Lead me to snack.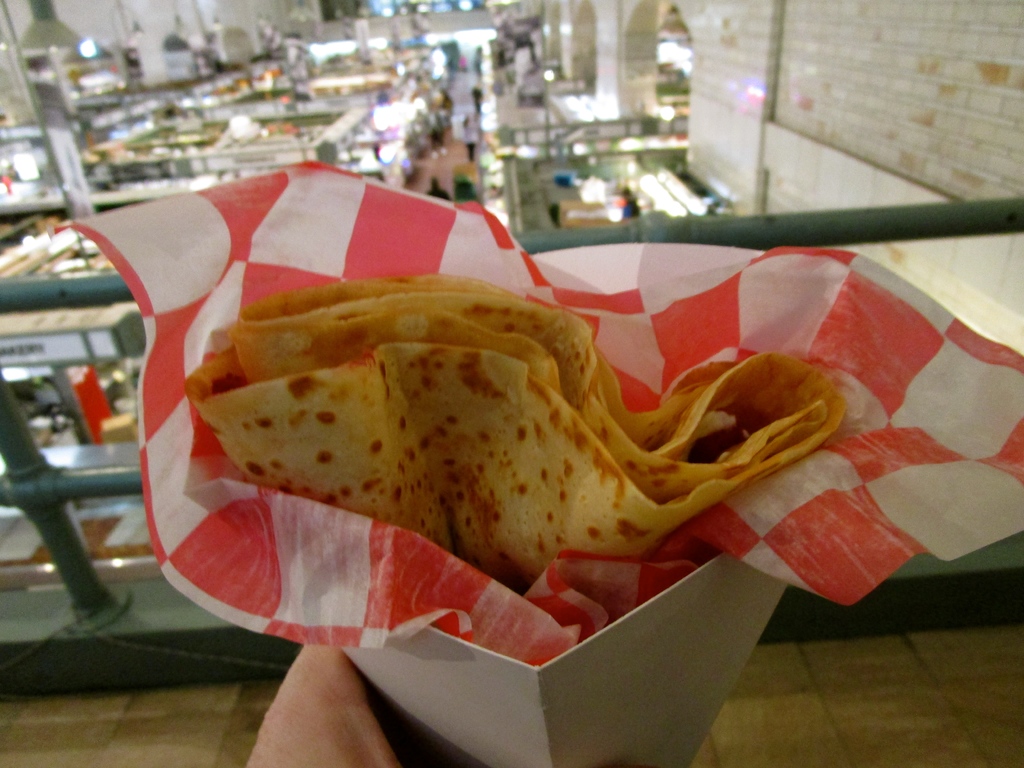
Lead to box=[127, 225, 913, 636].
